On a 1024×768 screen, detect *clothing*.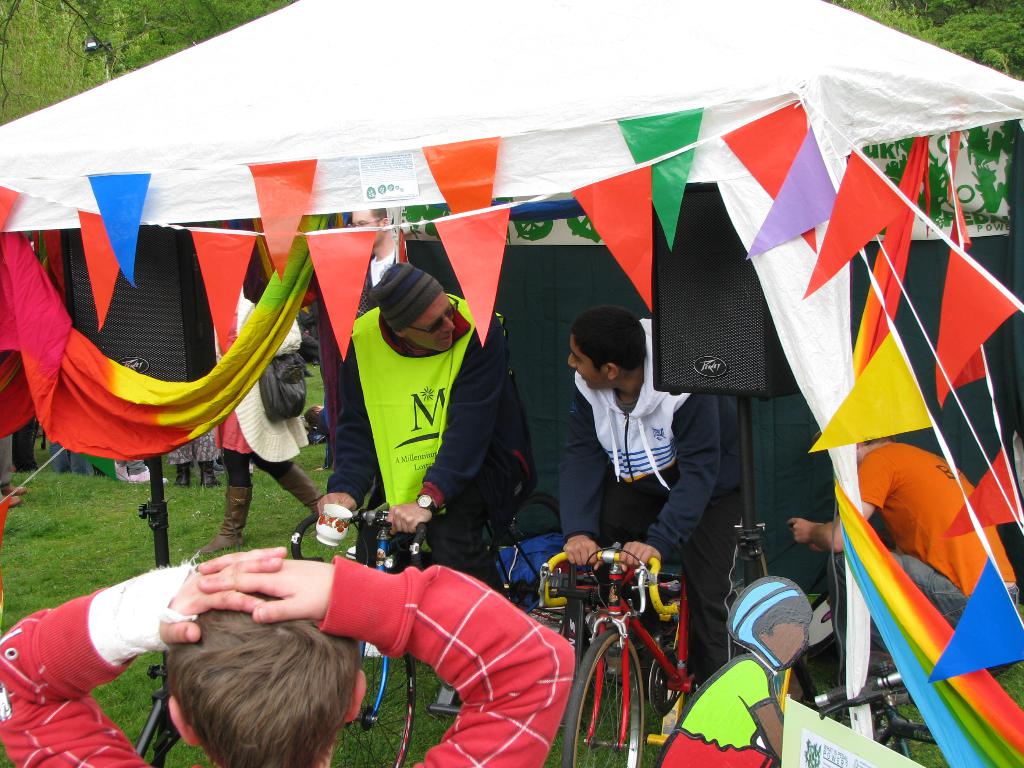
(352,243,399,321).
